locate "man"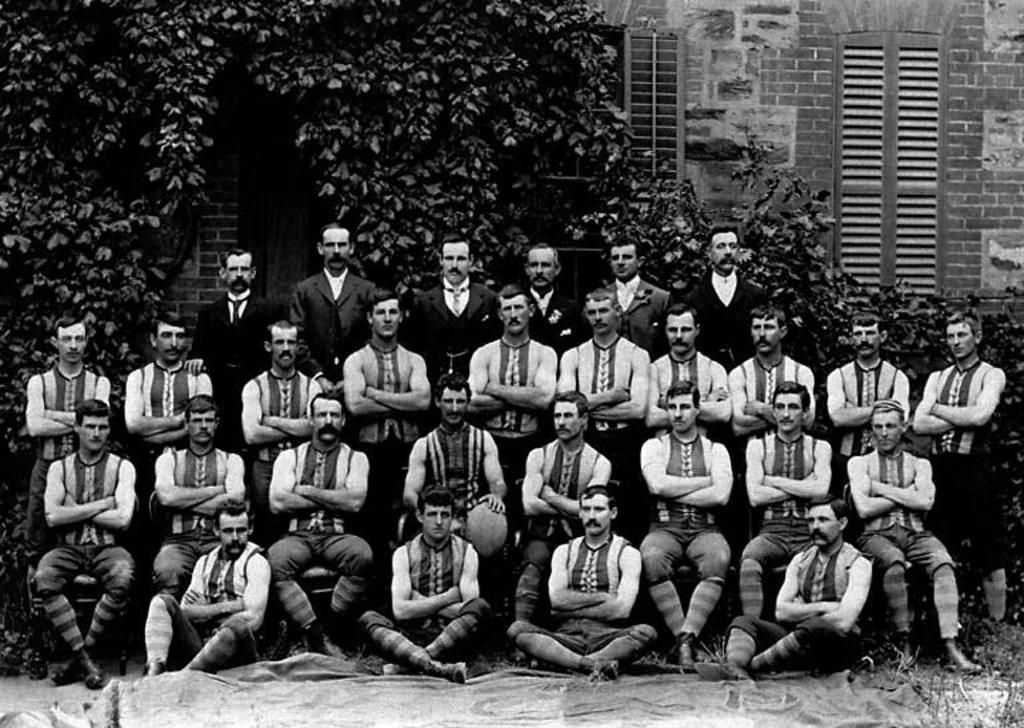
393, 372, 512, 628
